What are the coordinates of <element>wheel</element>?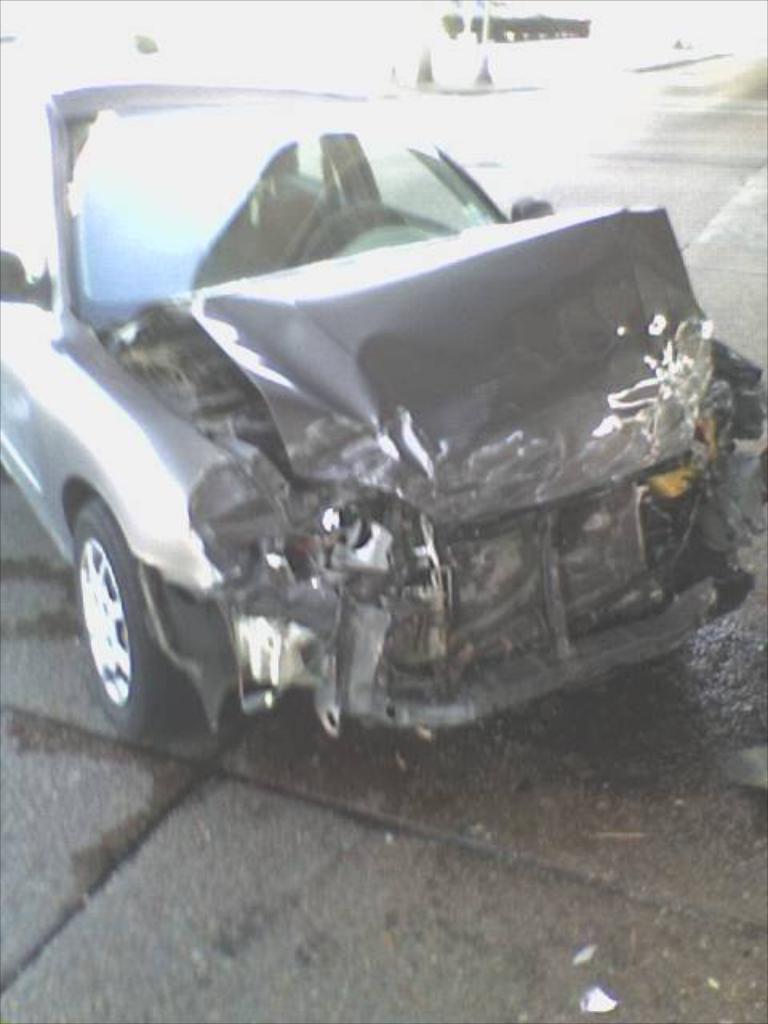
78,493,189,741.
